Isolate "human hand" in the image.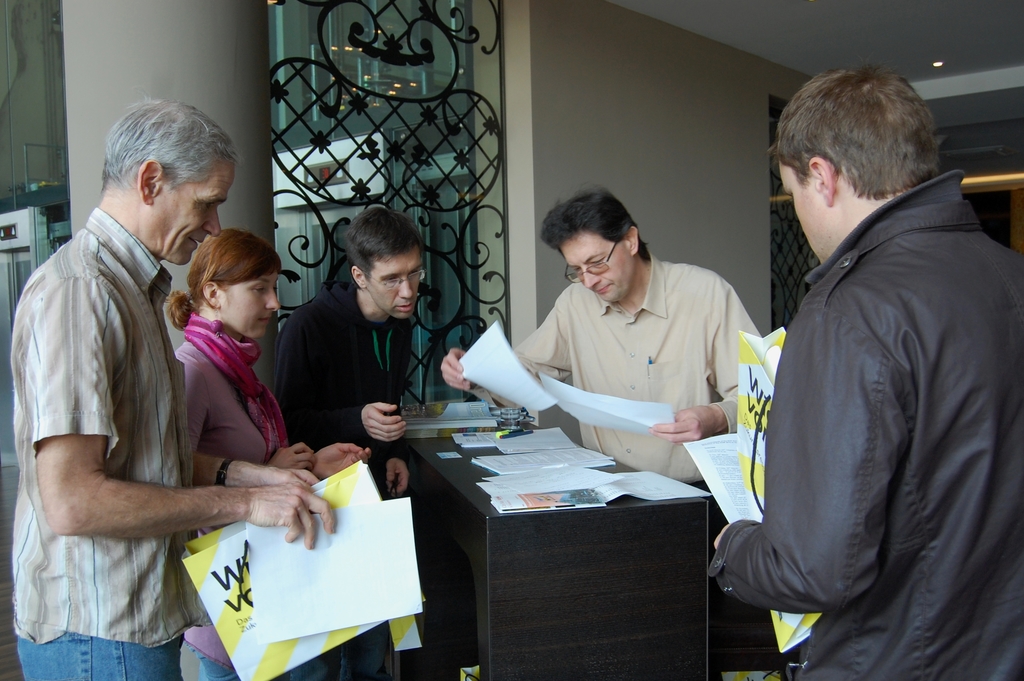
Isolated region: l=221, t=467, r=319, b=550.
